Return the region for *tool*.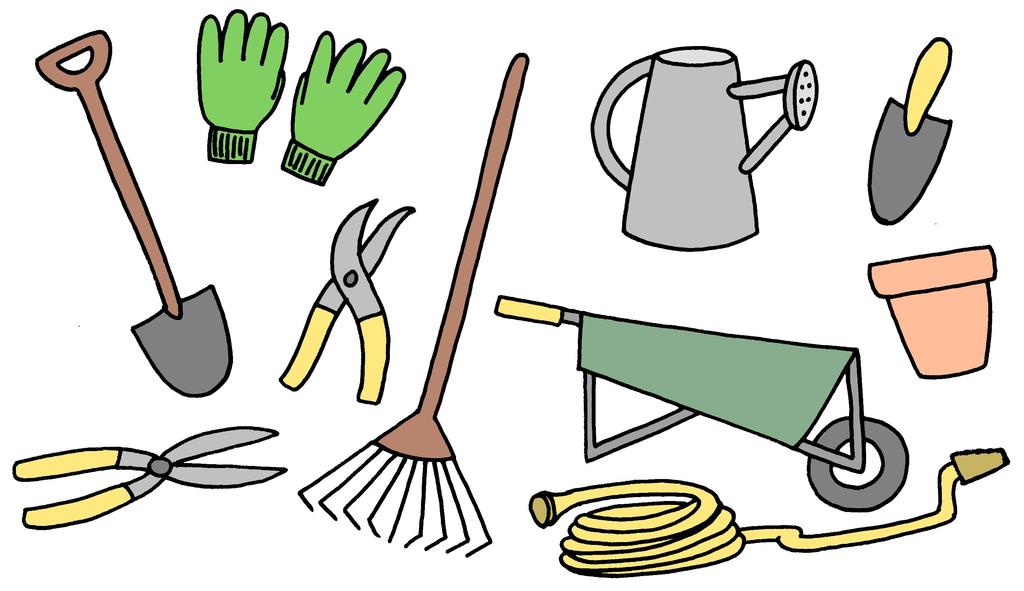
box=[865, 33, 957, 227].
